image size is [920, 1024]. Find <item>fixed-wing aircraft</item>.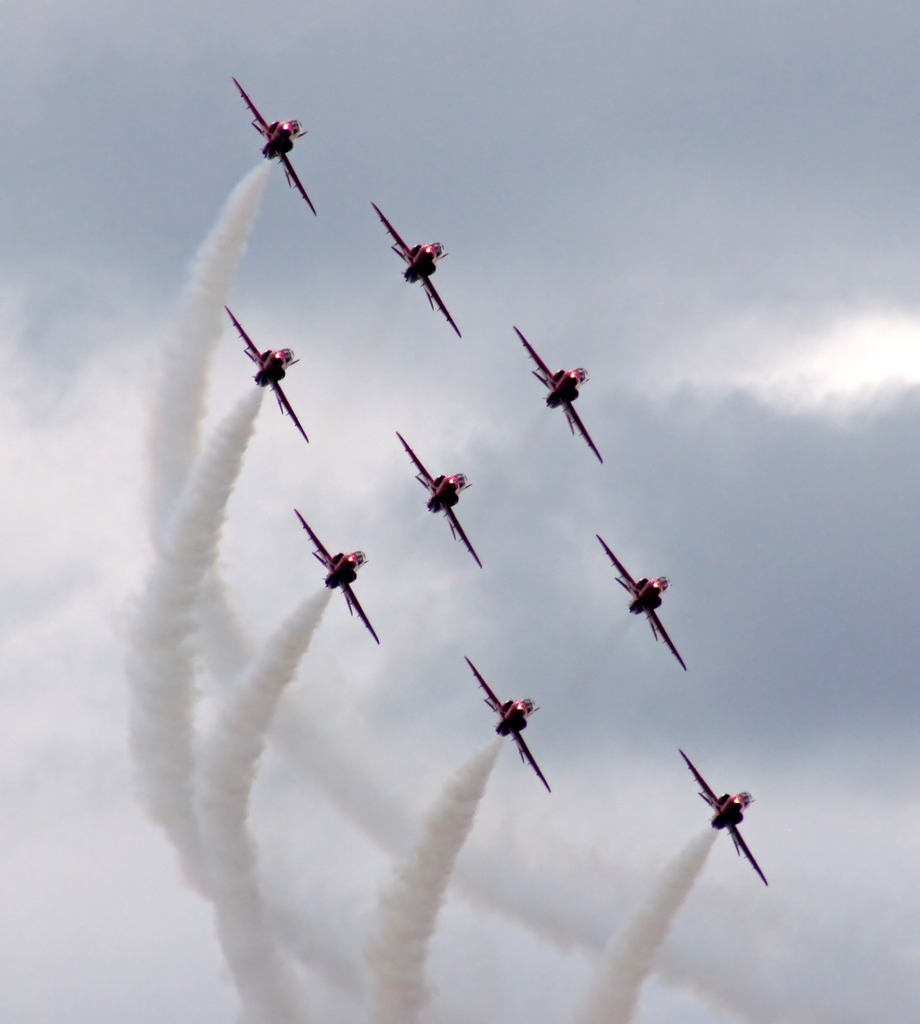
223,310,307,442.
